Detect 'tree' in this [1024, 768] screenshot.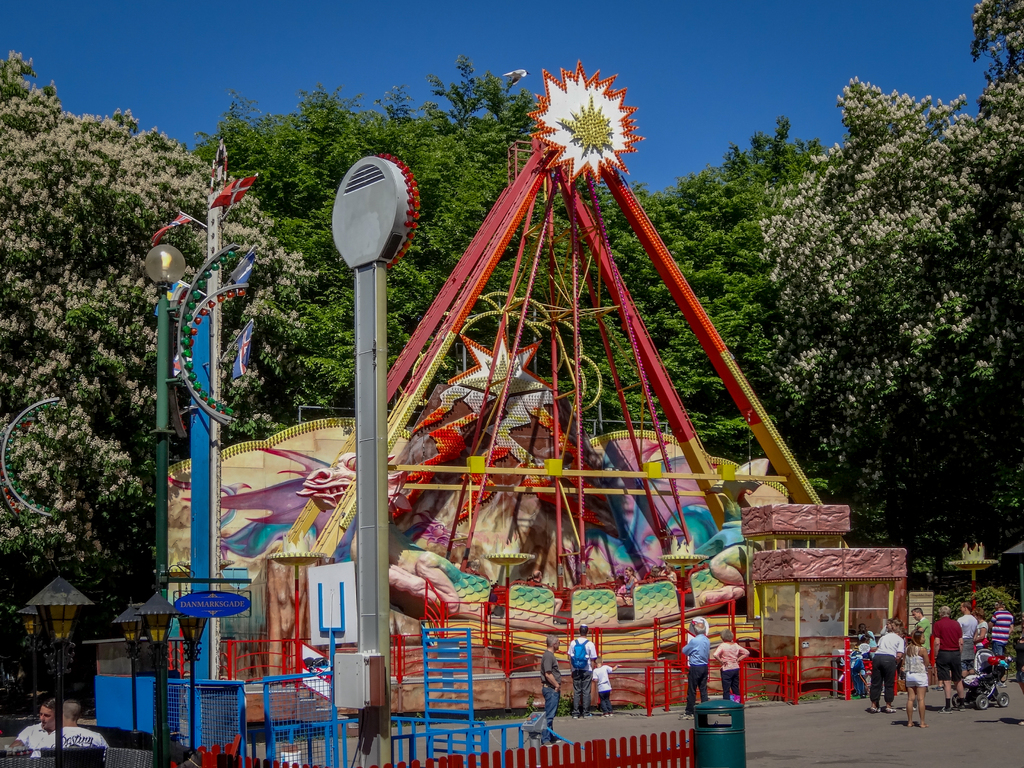
Detection: 0 44 319 693.
